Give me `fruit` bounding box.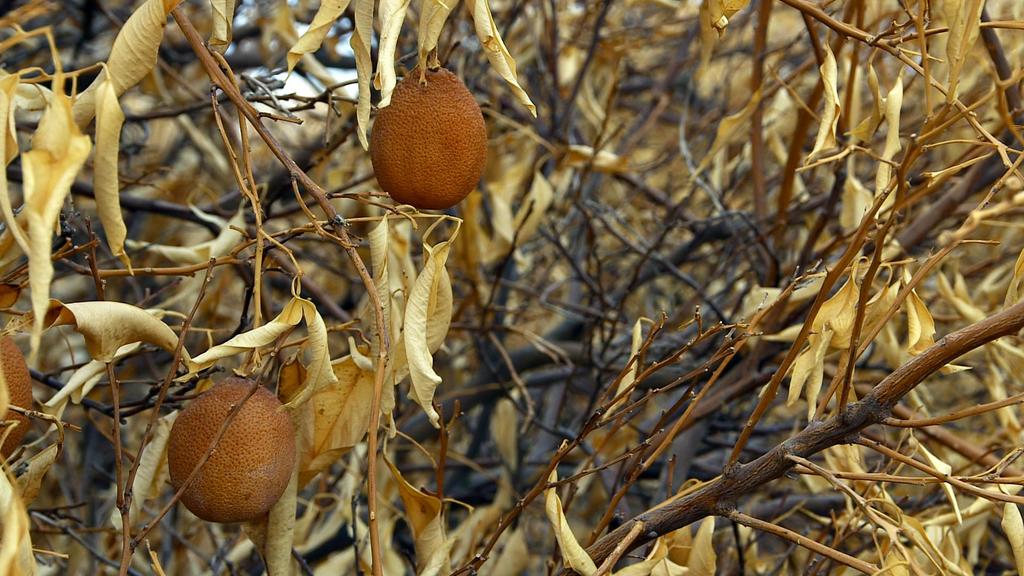
0:320:36:462.
